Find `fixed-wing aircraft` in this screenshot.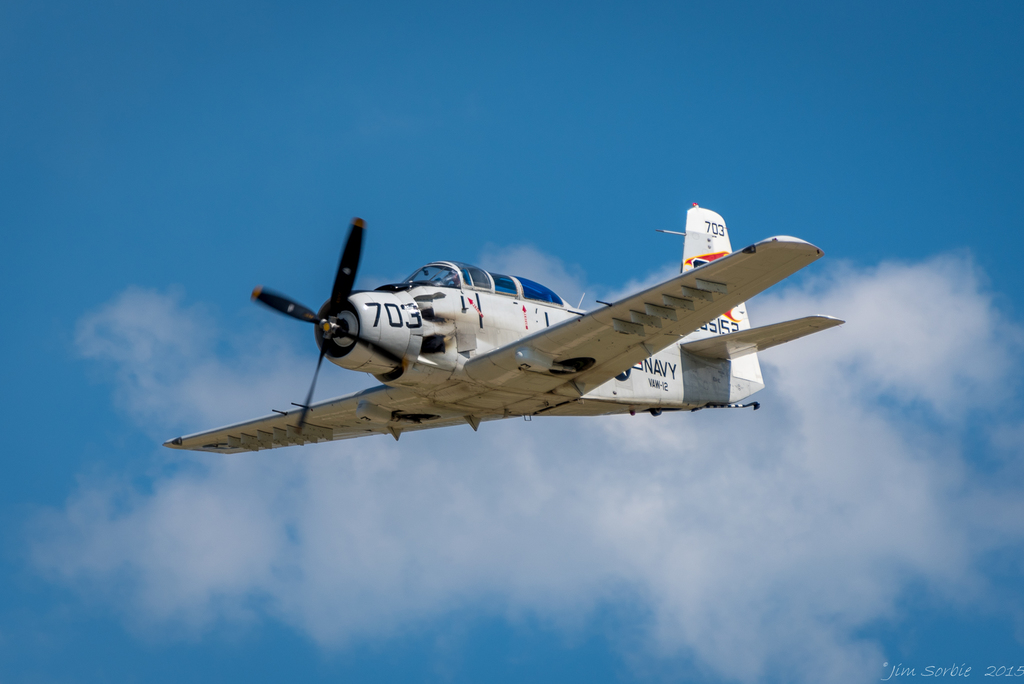
The bounding box for `fixed-wing aircraft` is (166,215,844,458).
